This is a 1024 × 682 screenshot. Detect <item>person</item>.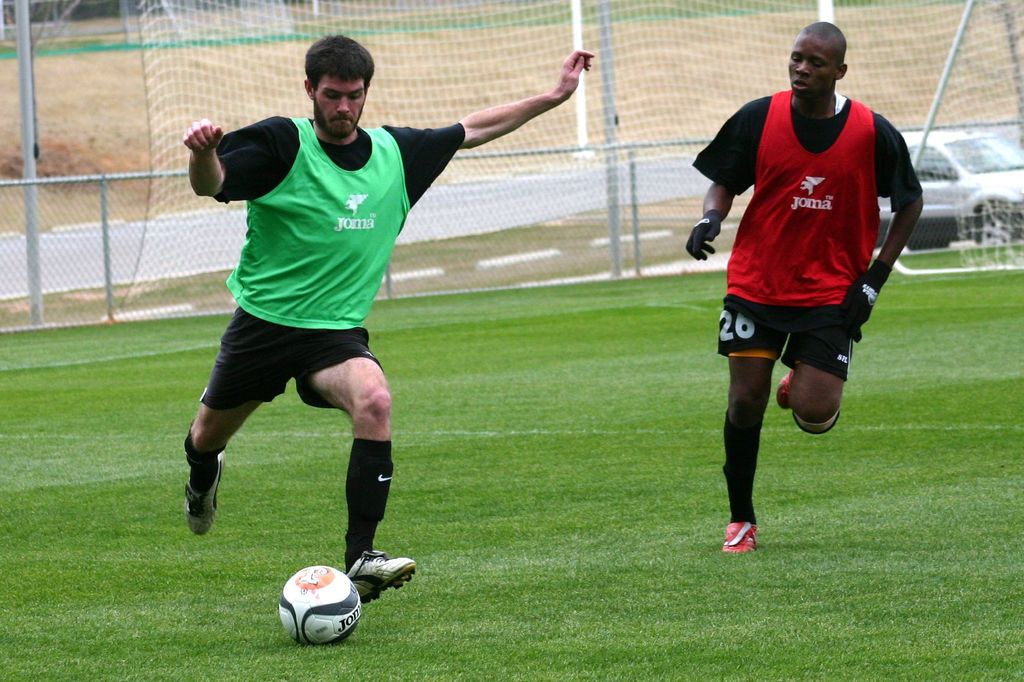
[178, 31, 602, 611].
